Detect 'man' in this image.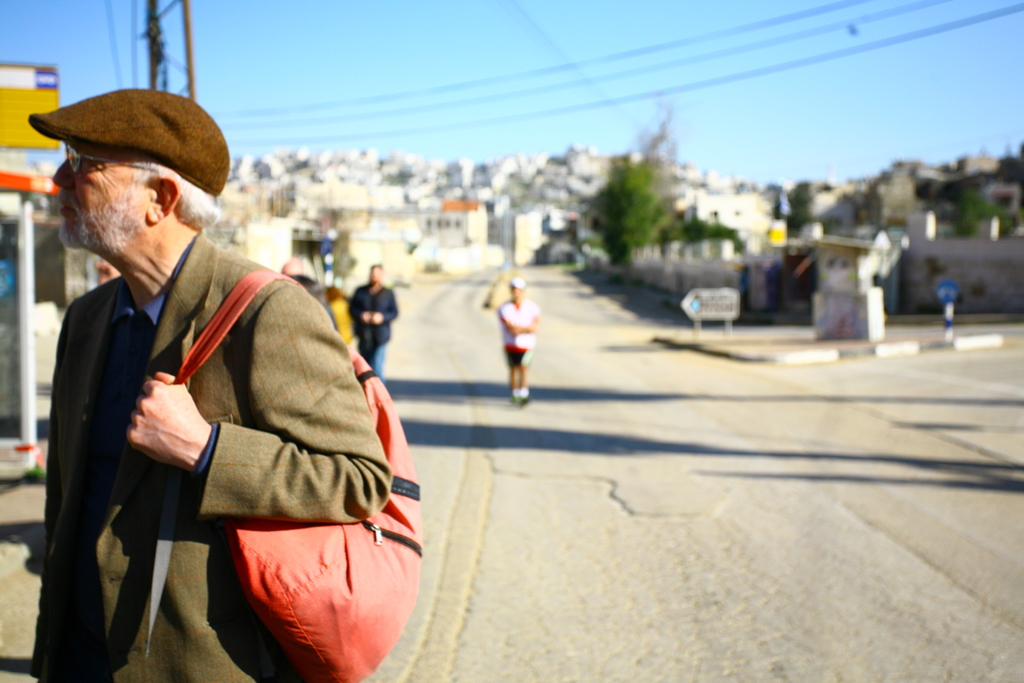
Detection: region(38, 104, 400, 682).
